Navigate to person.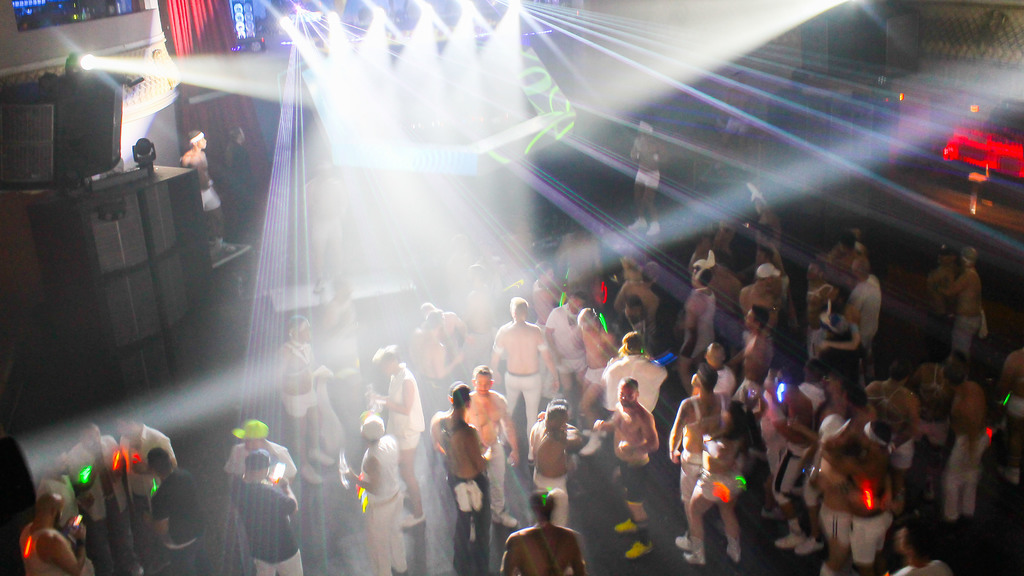
Navigation target: detection(19, 493, 87, 575).
